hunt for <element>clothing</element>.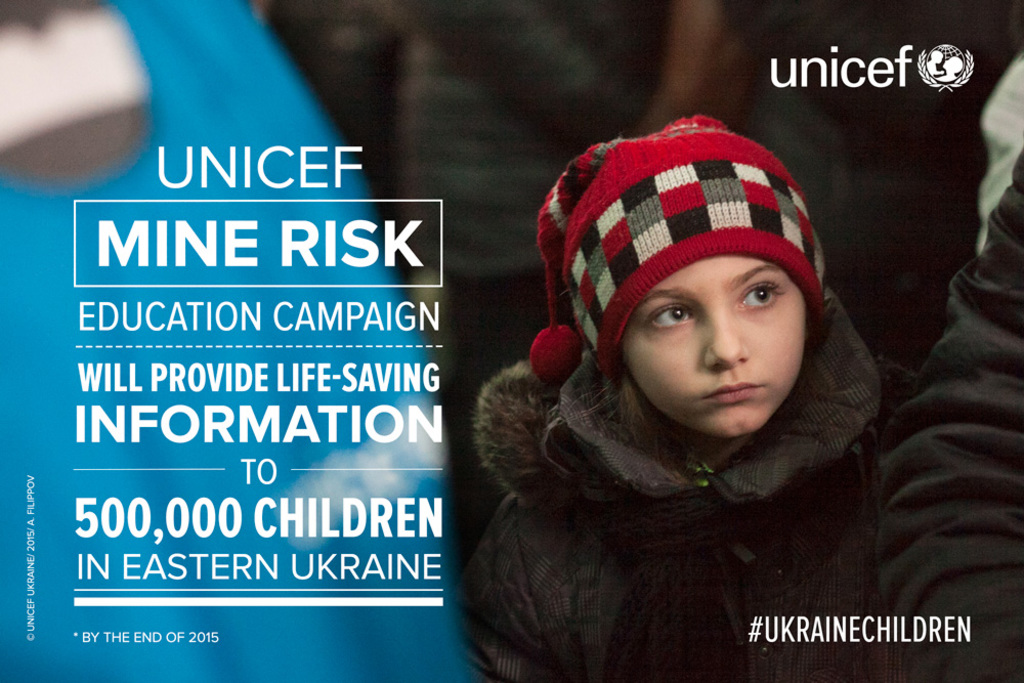
Hunted down at 463, 158, 909, 680.
